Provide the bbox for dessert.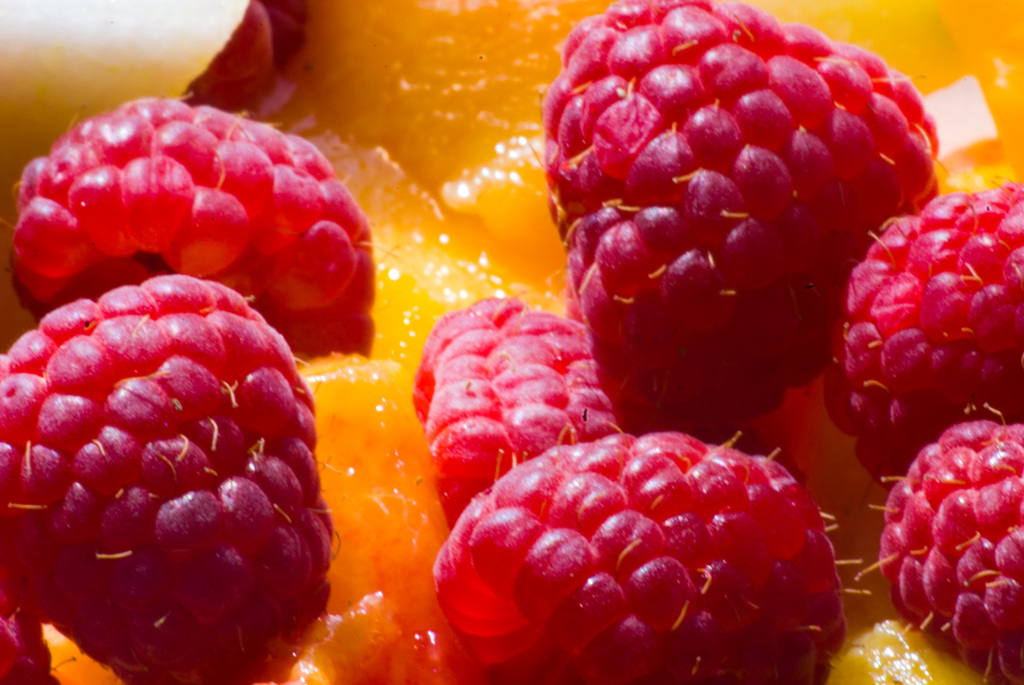
bbox=[552, 0, 942, 436].
